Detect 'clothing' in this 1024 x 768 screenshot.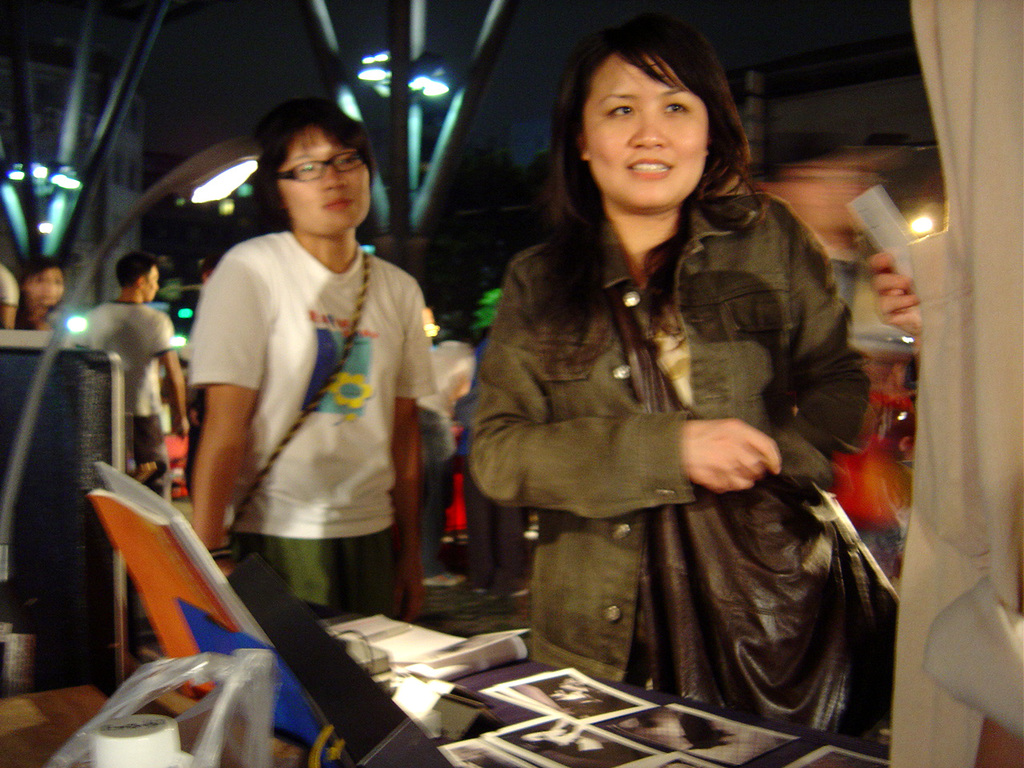
Detection: BBox(464, 194, 870, 694).
